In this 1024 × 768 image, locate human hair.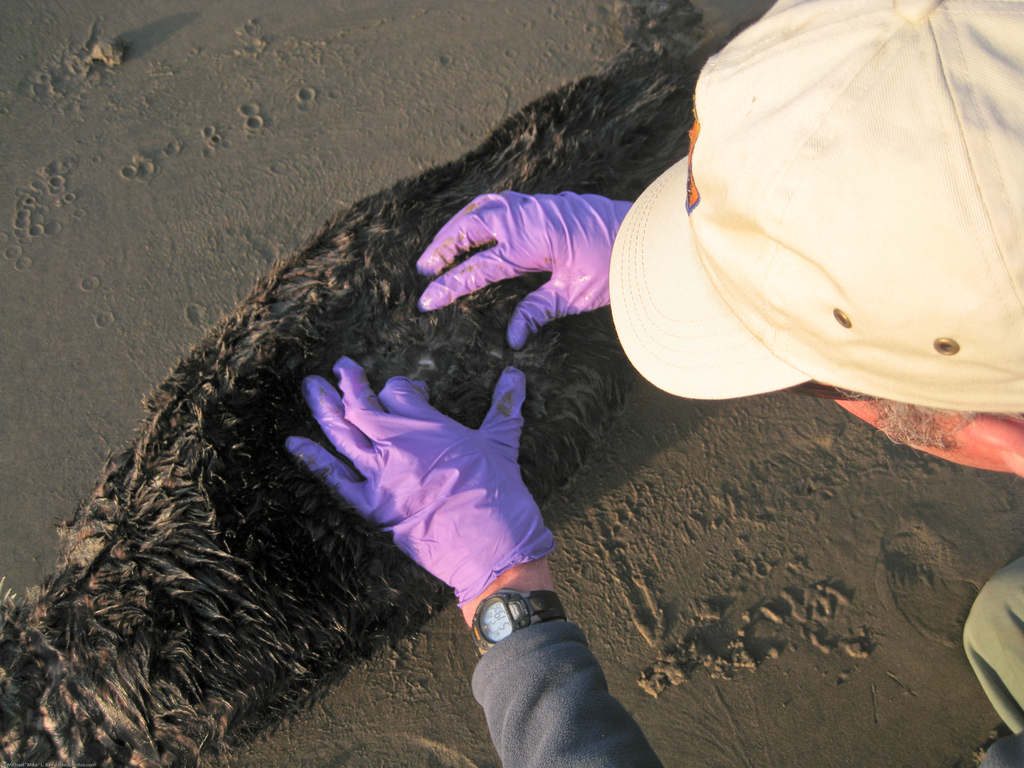
Bounding box: 835:387:1019:457.
